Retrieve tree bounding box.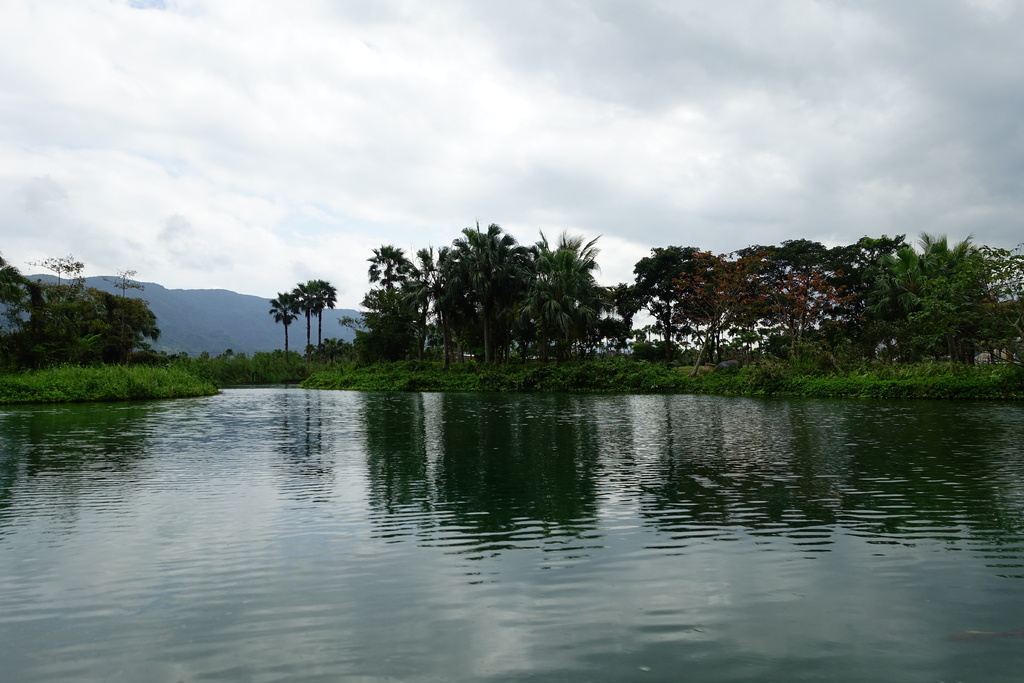
Bounding box: <bbox>820, 240, 869, 274</bbox>.
